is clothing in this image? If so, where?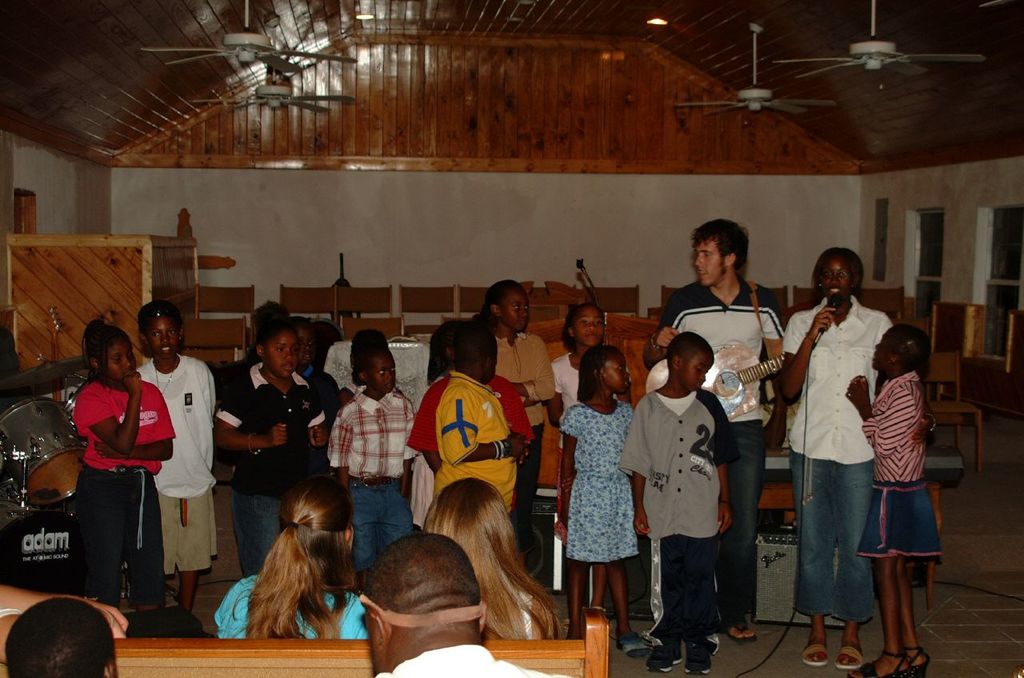
Yes, at <box>506,574,530,639</box>.
